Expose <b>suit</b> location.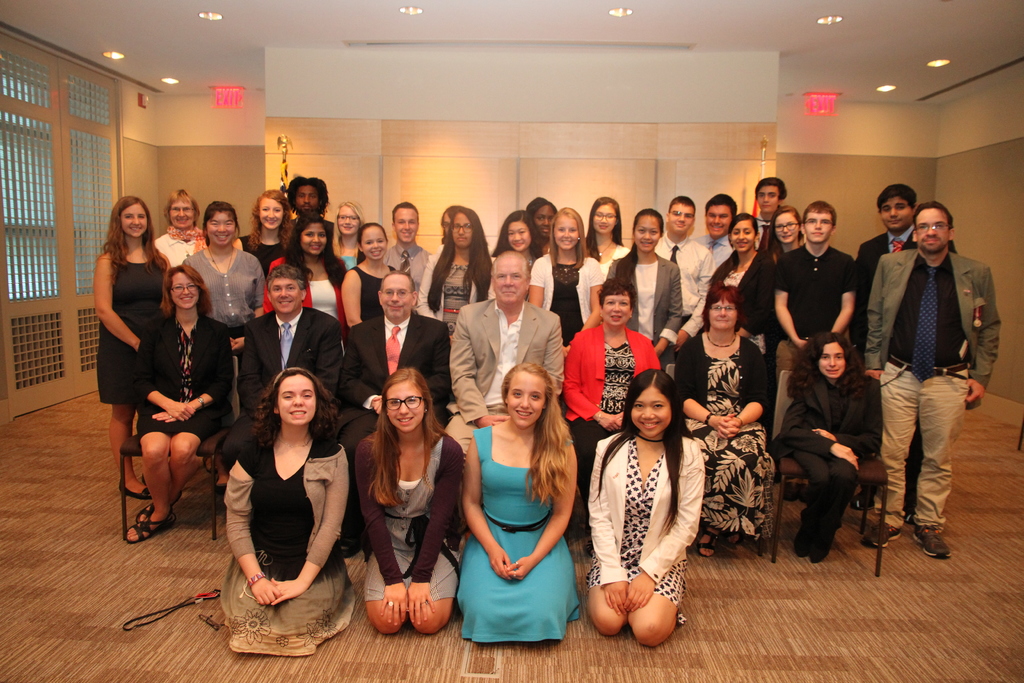
Exposed at 222 314 345 471.
